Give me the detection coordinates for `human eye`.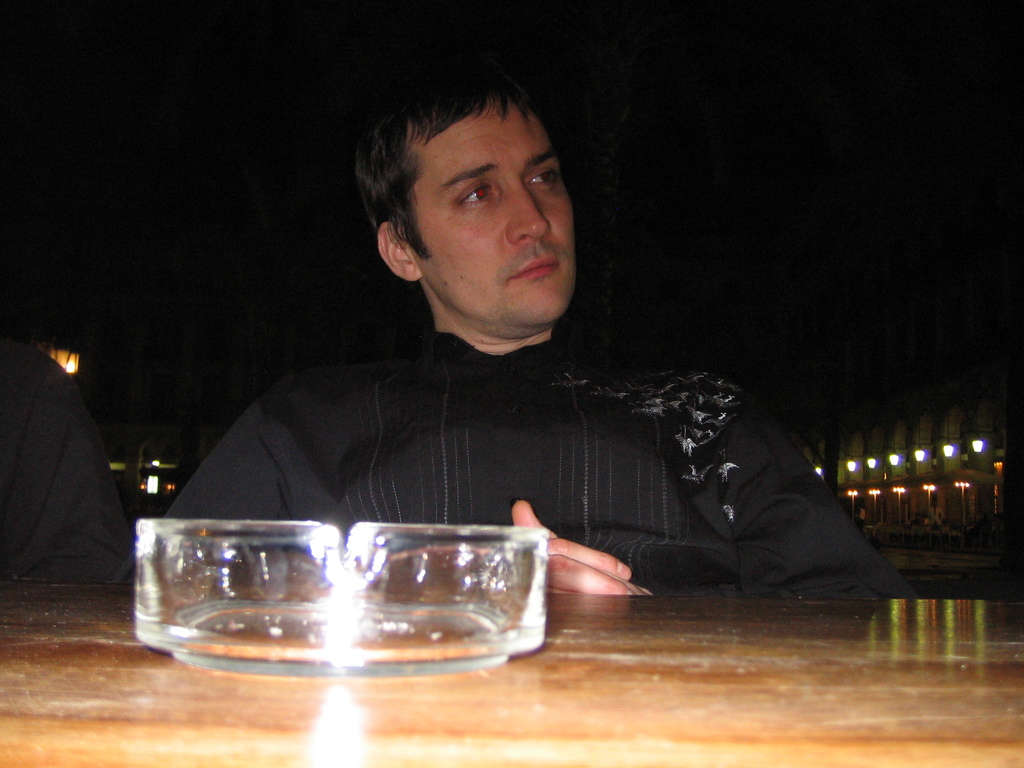
detection(458, 177, 496, 212).
